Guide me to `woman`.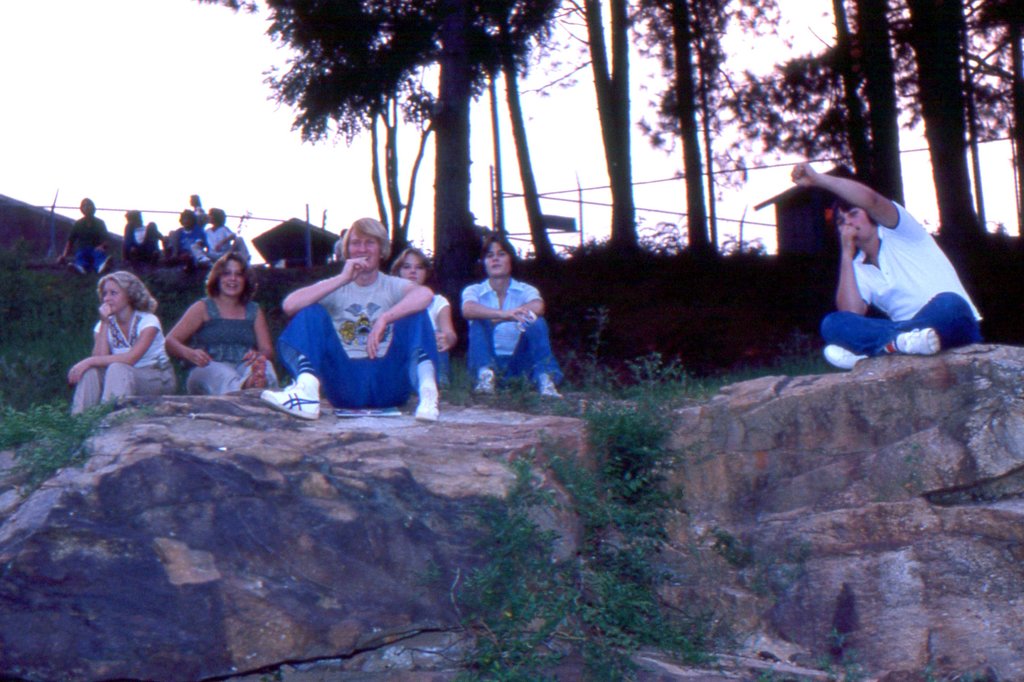
Guidance: x1=200 y1=210 x2=248 y2=265.
